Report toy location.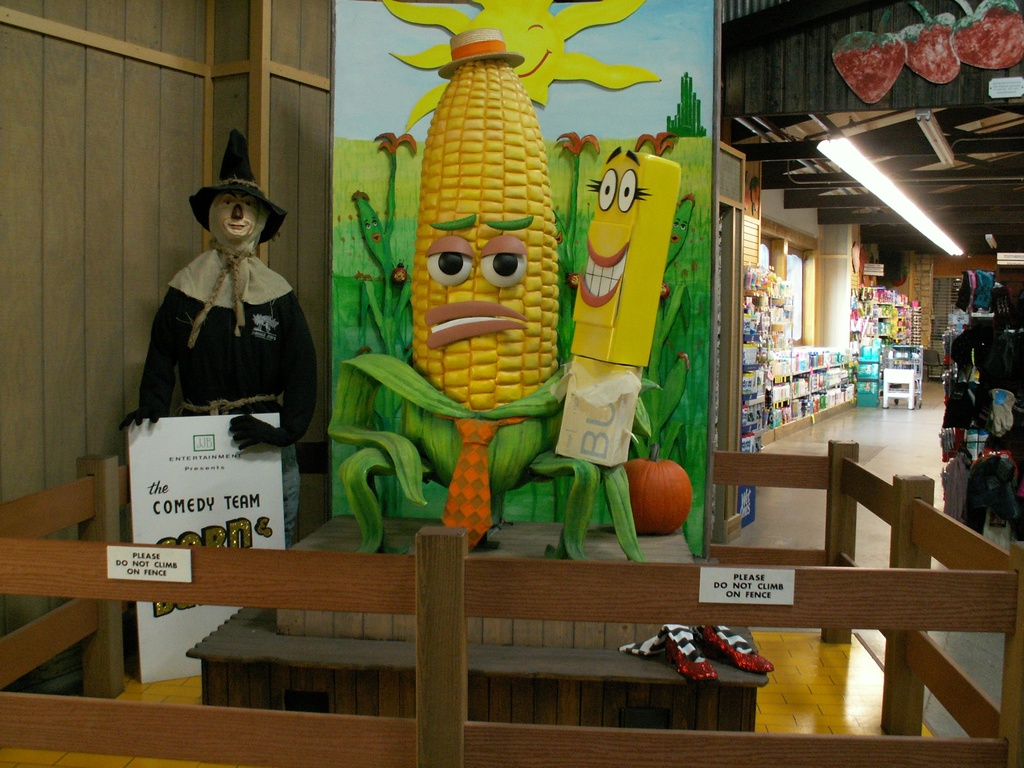
Report: rect(548, 146, 688, 564).
